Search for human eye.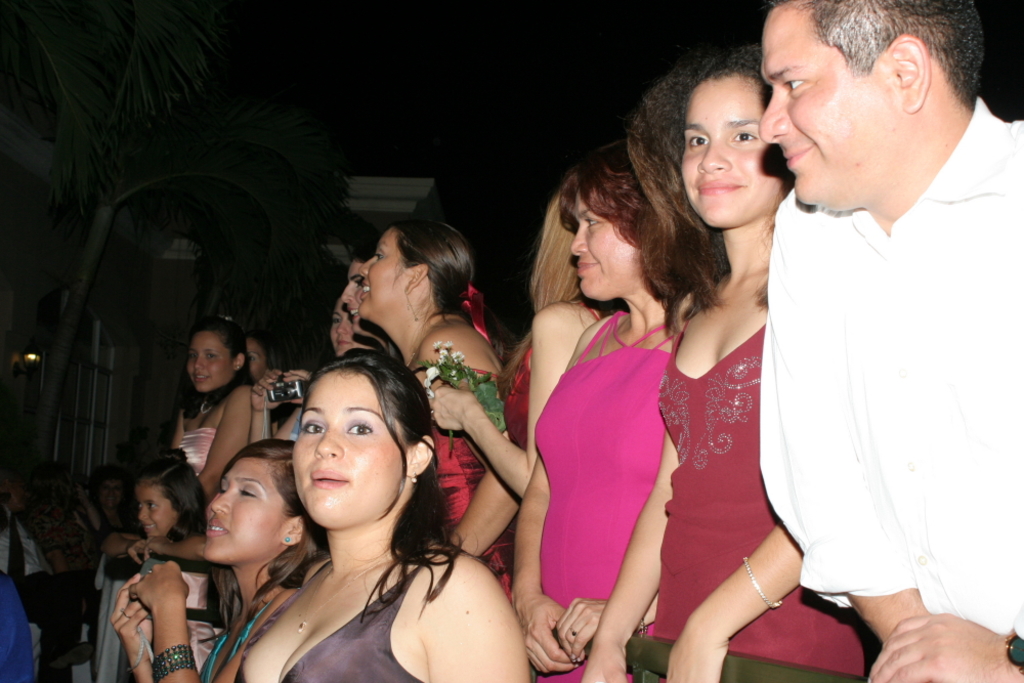
Found at (left=777, top=76, right=808, bottom=96).
